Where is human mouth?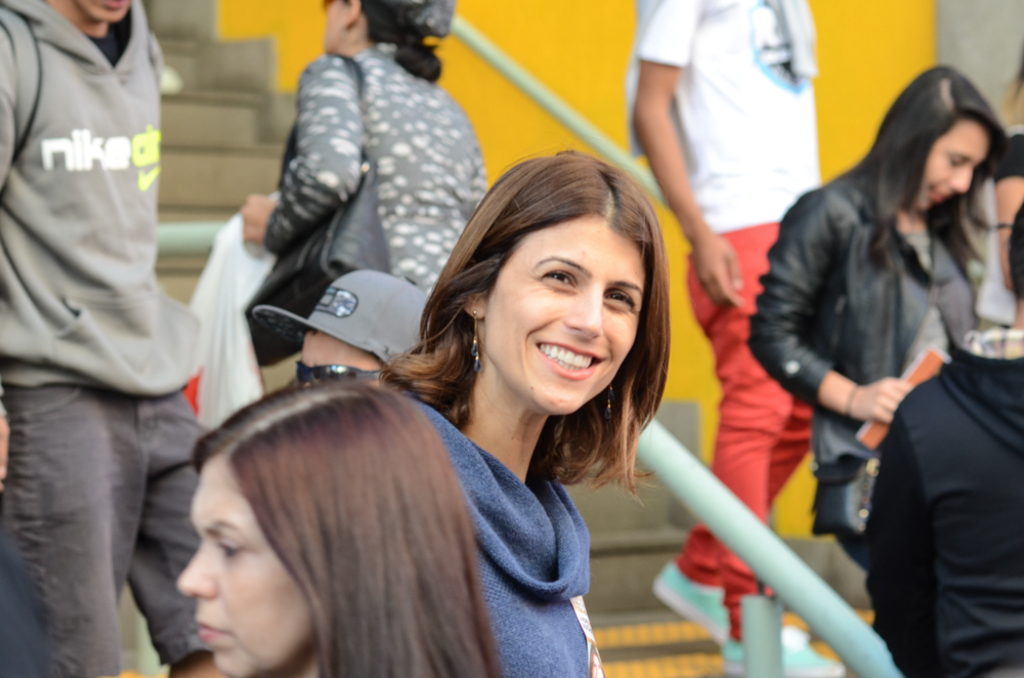
box=[200, 599, 226, 651].
